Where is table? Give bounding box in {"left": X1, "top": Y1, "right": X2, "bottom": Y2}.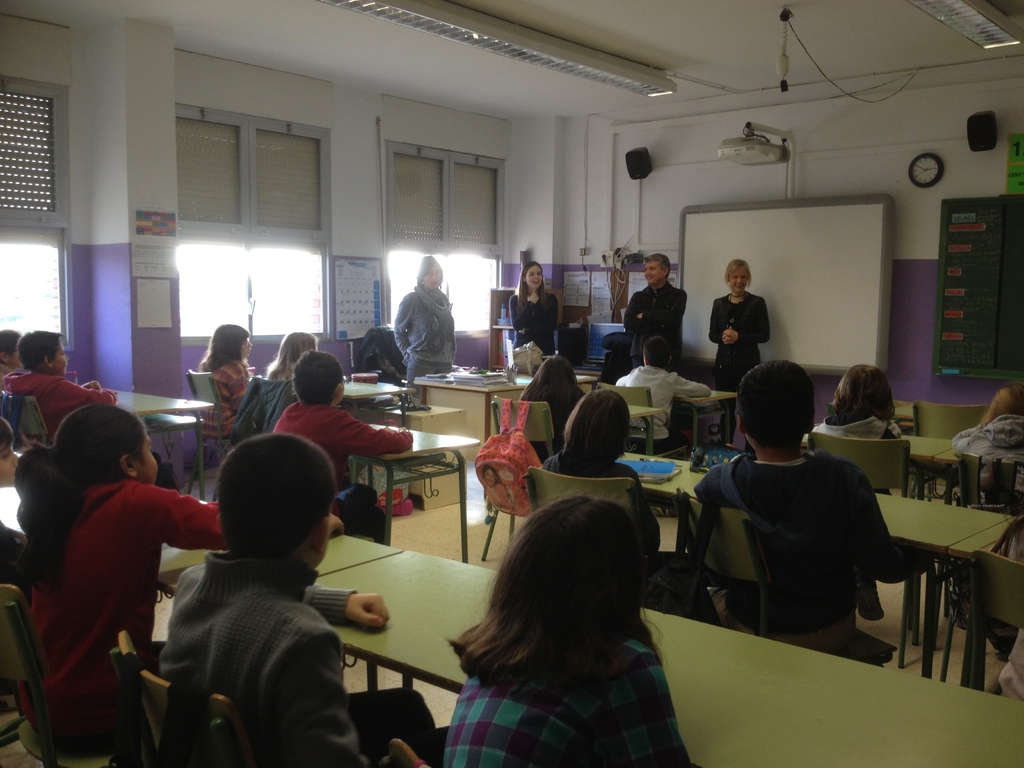
{"left": 620, "top": 447, "right": 1013, "bottom": 678}.
